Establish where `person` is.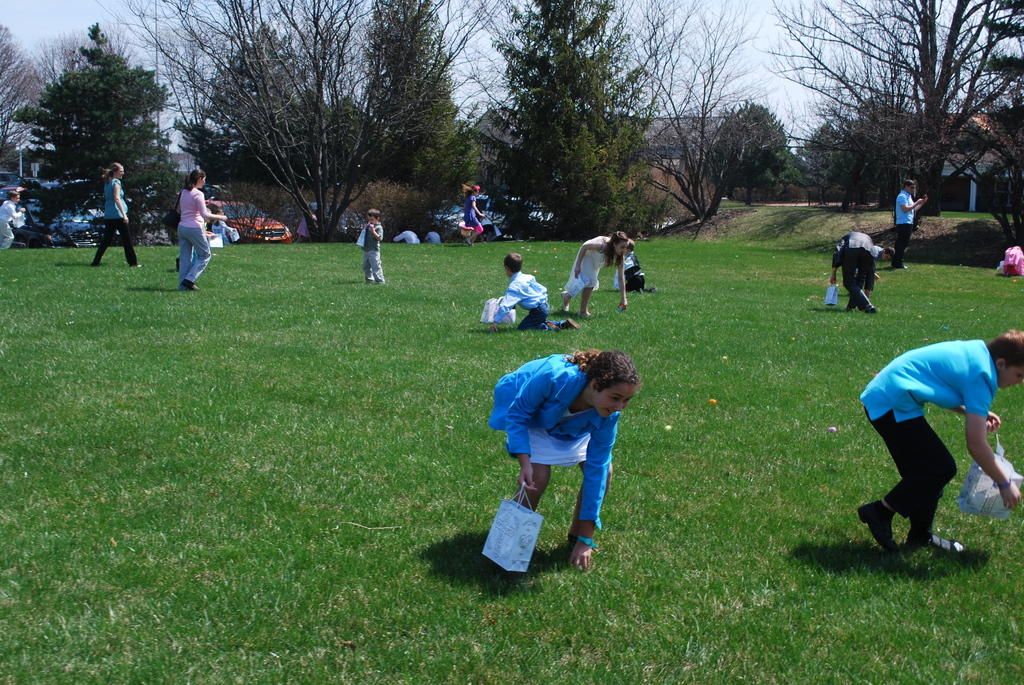
Established at Rect(488, 341, 644, 576).
